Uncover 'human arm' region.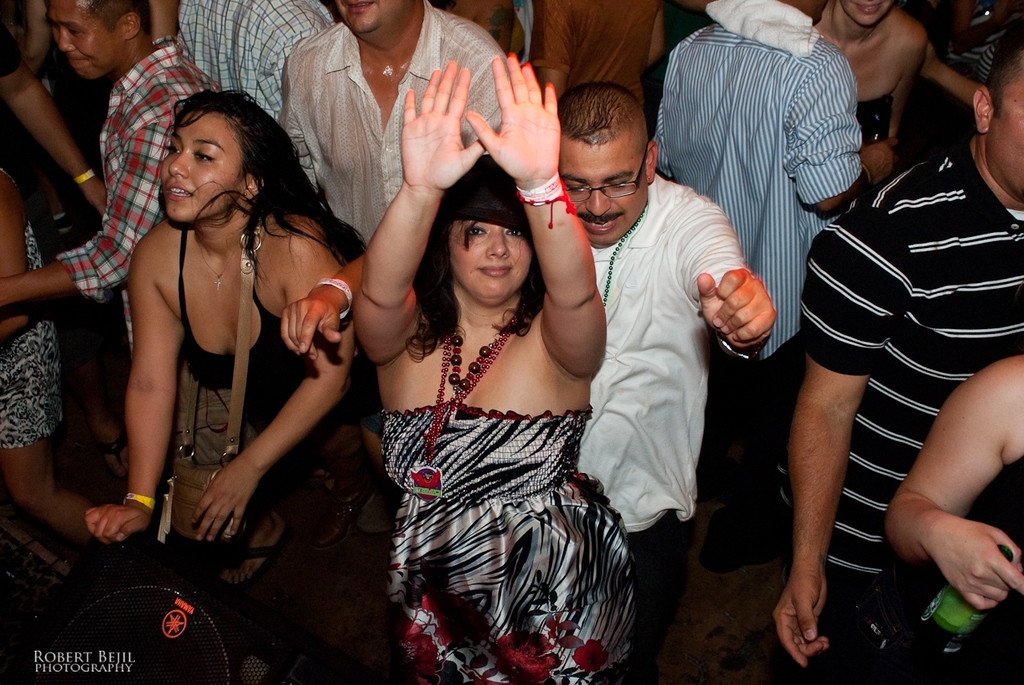
Uncovered: detection(0, 25, 109, 215).
